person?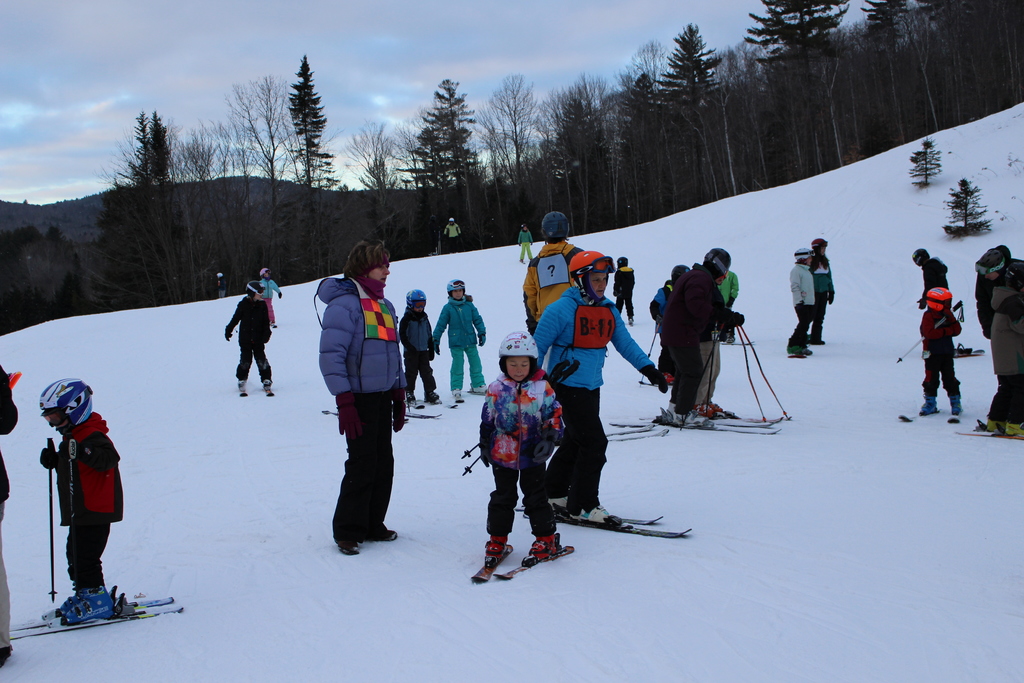
{"x1": 257, "y1": 265, "x2": 284, "y2": 338}
